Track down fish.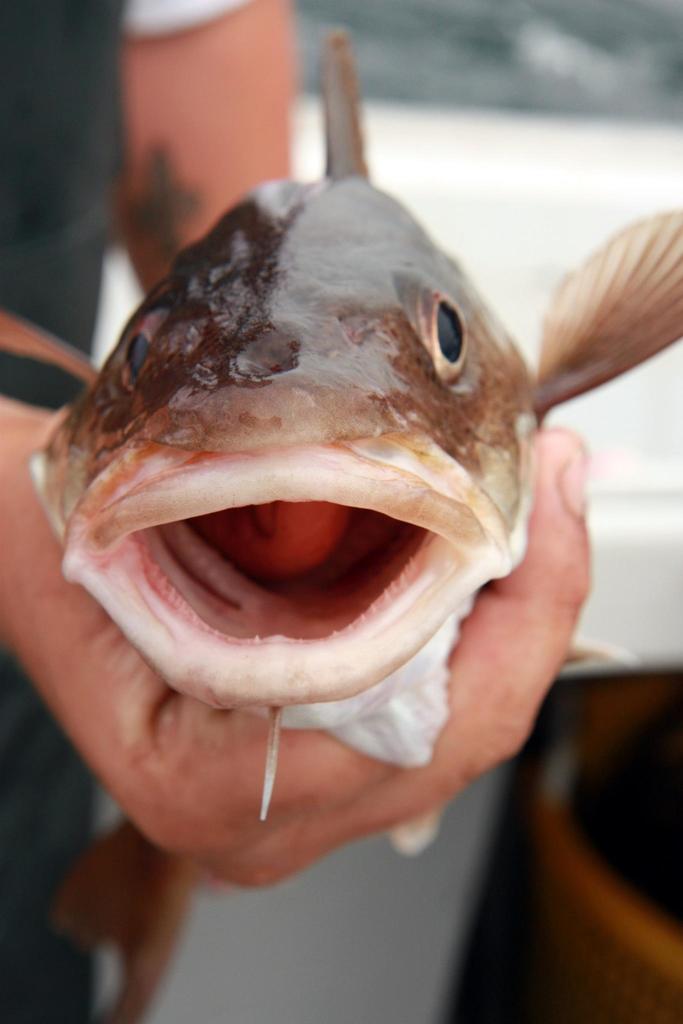
Tracked to crop(6, 21, 682, 1023).
